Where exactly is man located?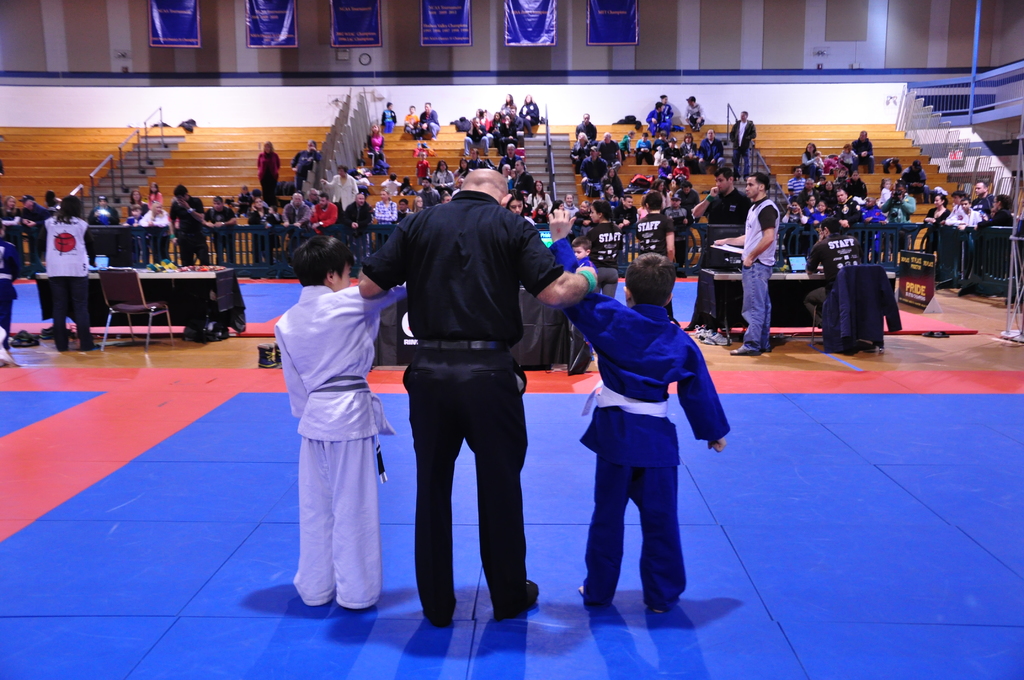
Its bounding box is BBox(970, 177, 988, 221).
